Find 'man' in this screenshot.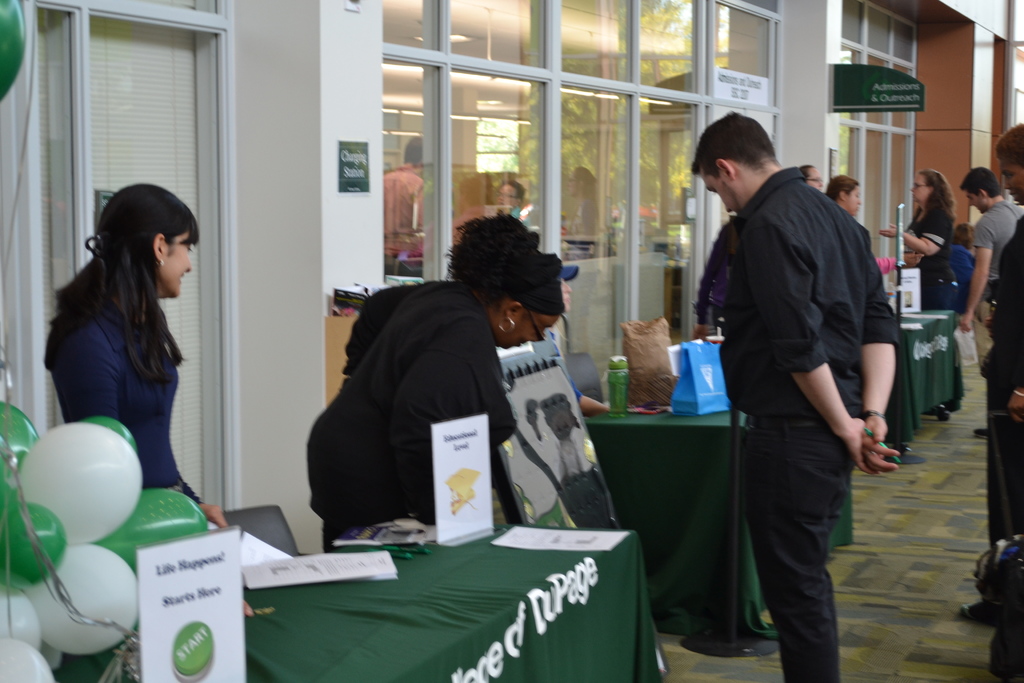
The bounding box for 'man' is <bbox>961, 163, 1023, 436</bbox>.
